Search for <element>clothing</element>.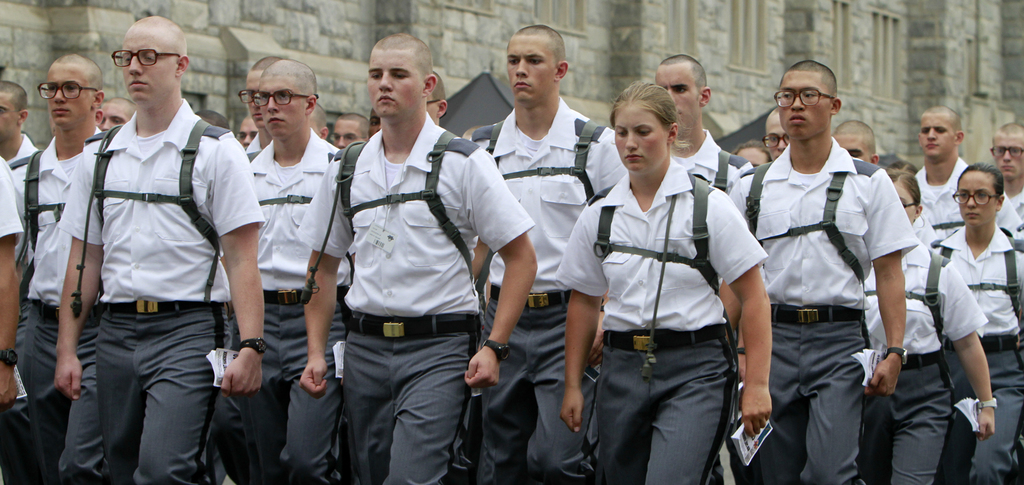
Found at 0 94 1020 484.
